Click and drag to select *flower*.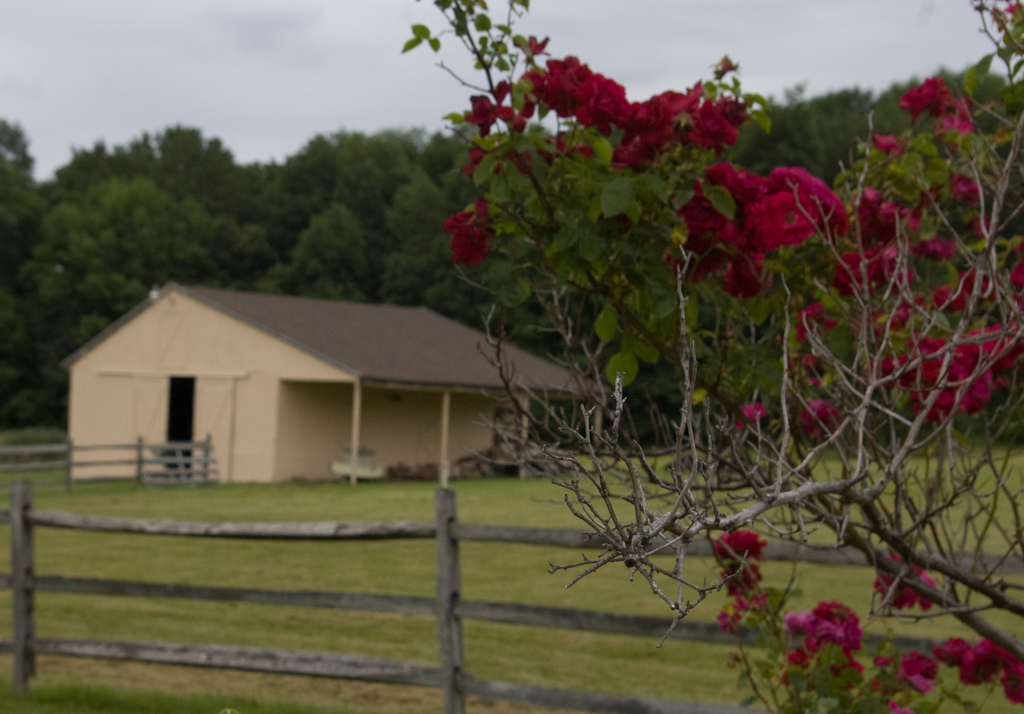
Selection: bbox(795, 394, 842, 441).
